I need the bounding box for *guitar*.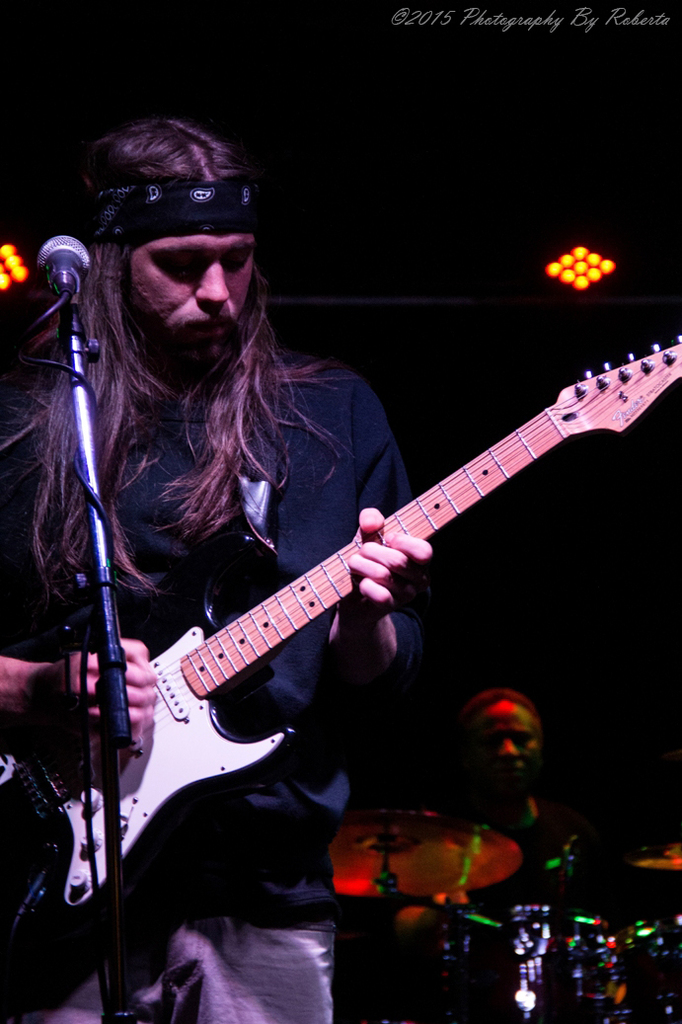
Here it is: box(0, 344, 681, 913).
